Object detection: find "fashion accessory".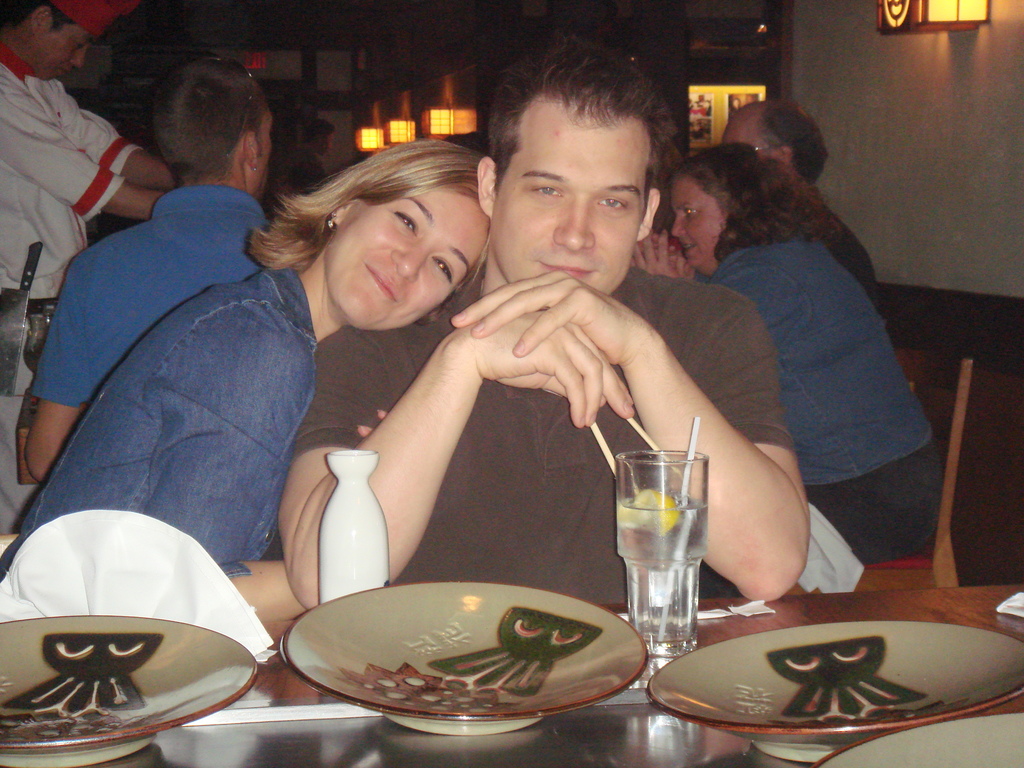
x1=324 y1=213 x2=336 y2=233.
